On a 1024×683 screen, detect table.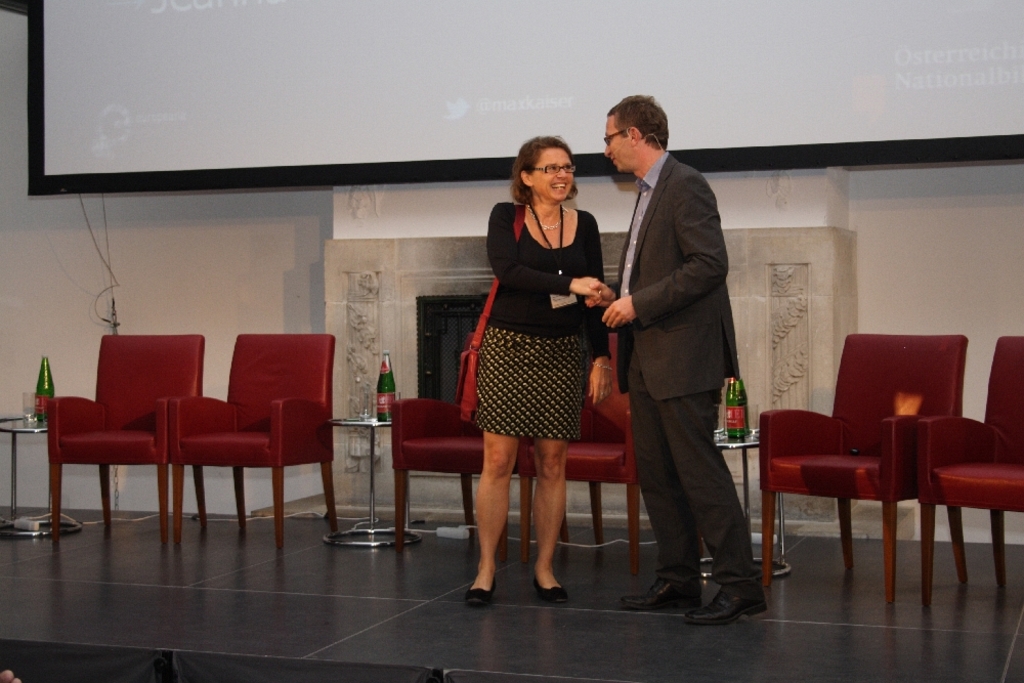
detection(697, 420, 795, 585).
